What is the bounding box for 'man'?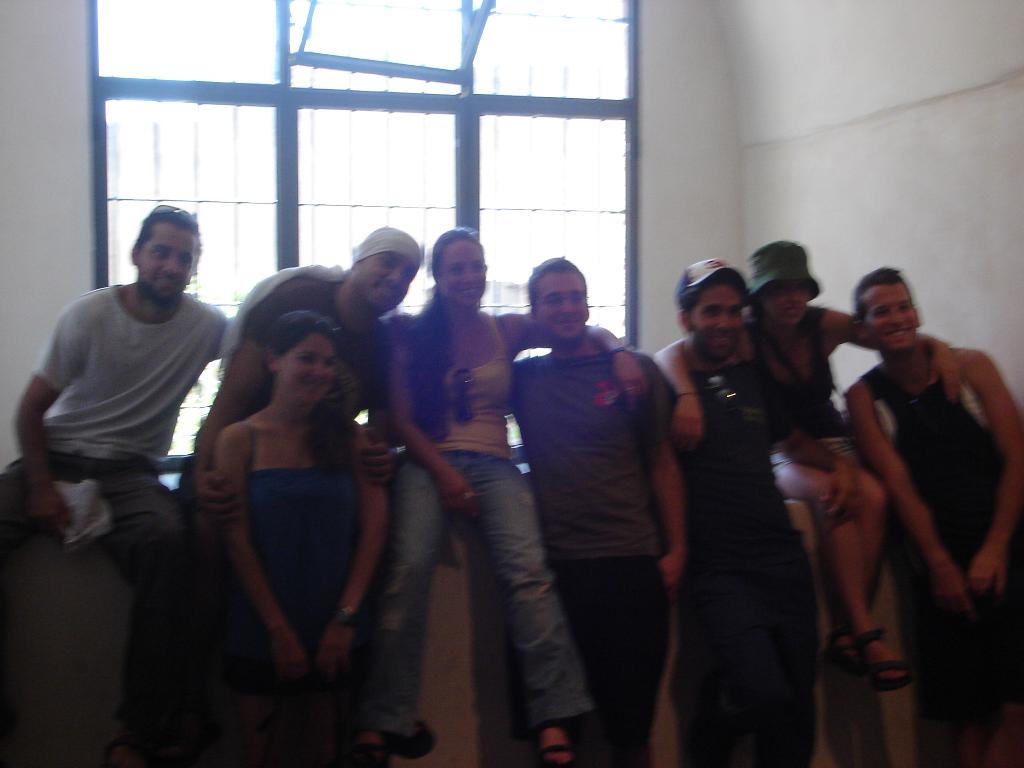
crop(22, 182, 253, 712).
